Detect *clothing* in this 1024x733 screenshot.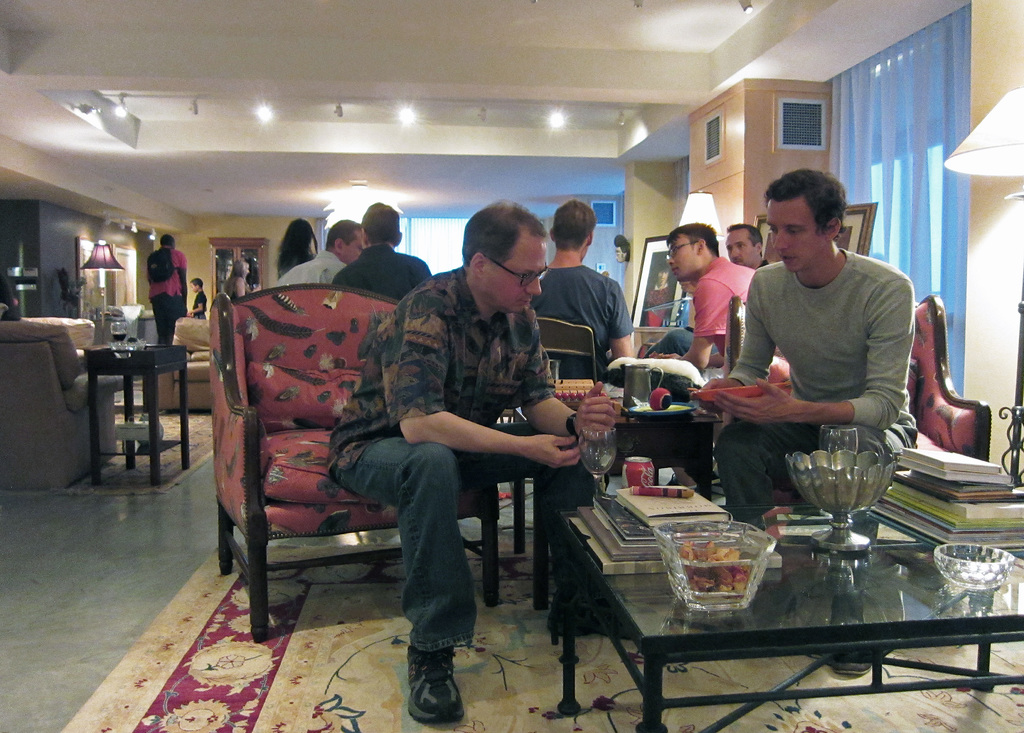
Detection: x1=148, y1=239, x2=185, y2=352.
